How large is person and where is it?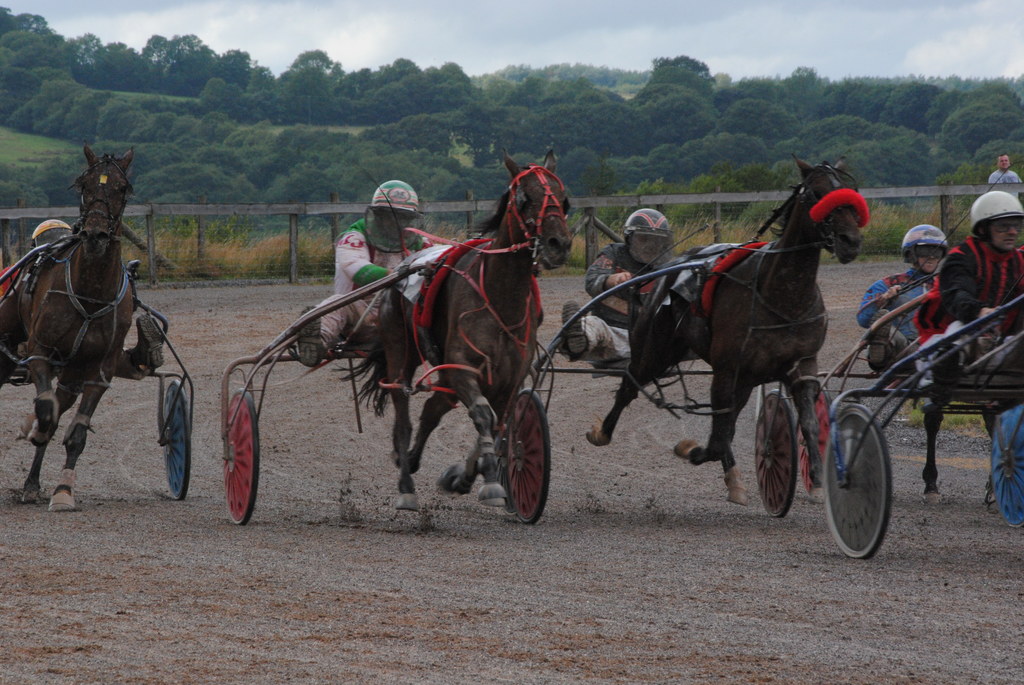
Bounding box: x1=988 y1=159 x2=1023 y2=190.
